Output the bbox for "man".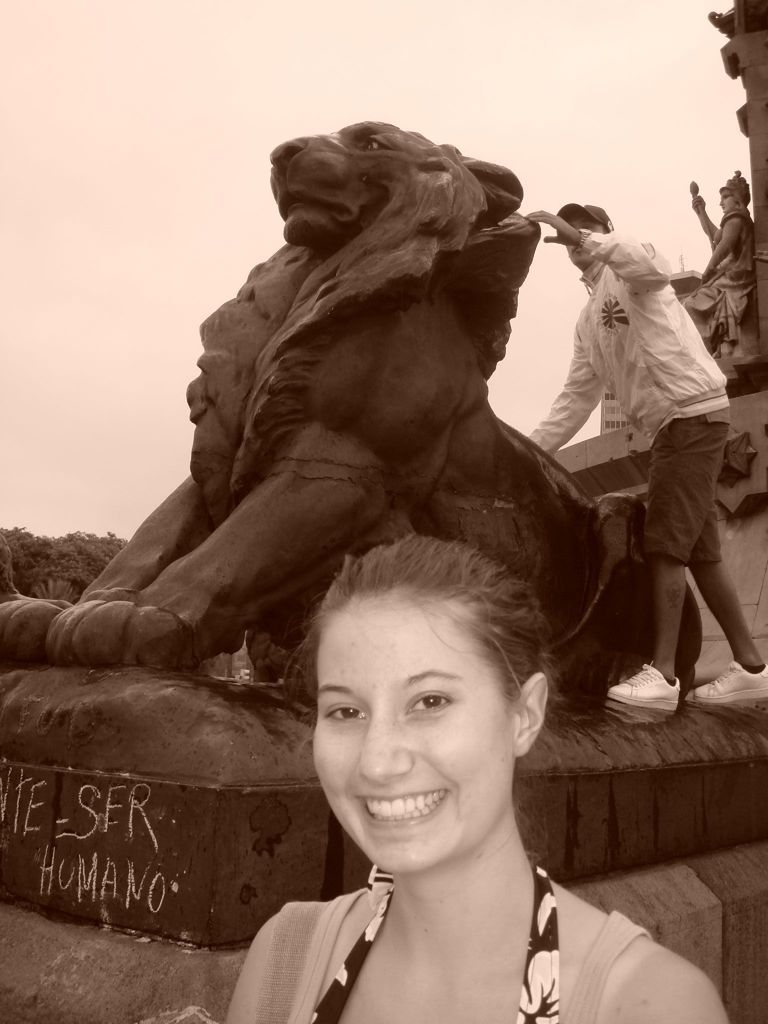
left=544, top=166, right=748, bottom=740.
